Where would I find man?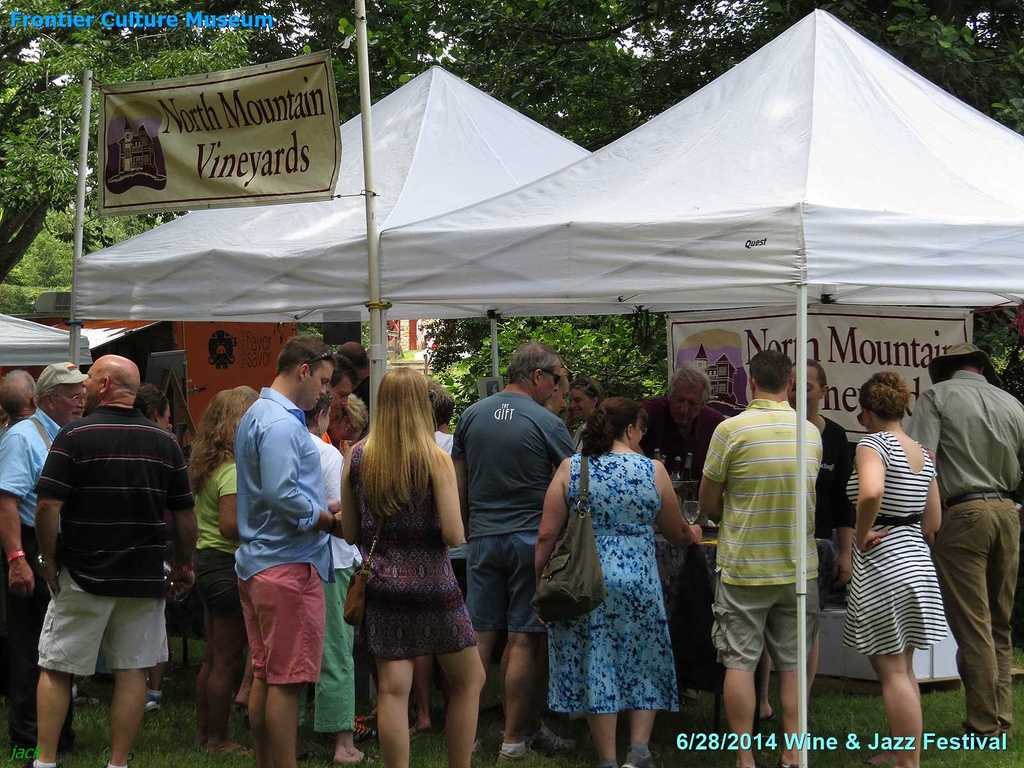
At x1=233, y1=335, x2=344, y2=767.
